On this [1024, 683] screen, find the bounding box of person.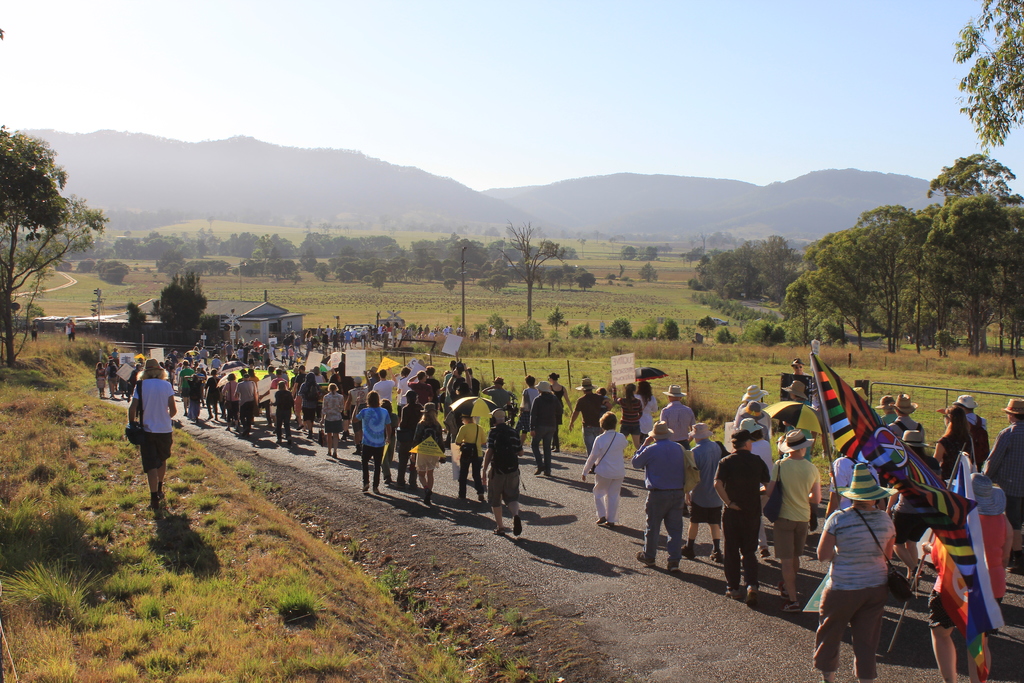
Bounding box: crop(28, 320, 41, 343).
